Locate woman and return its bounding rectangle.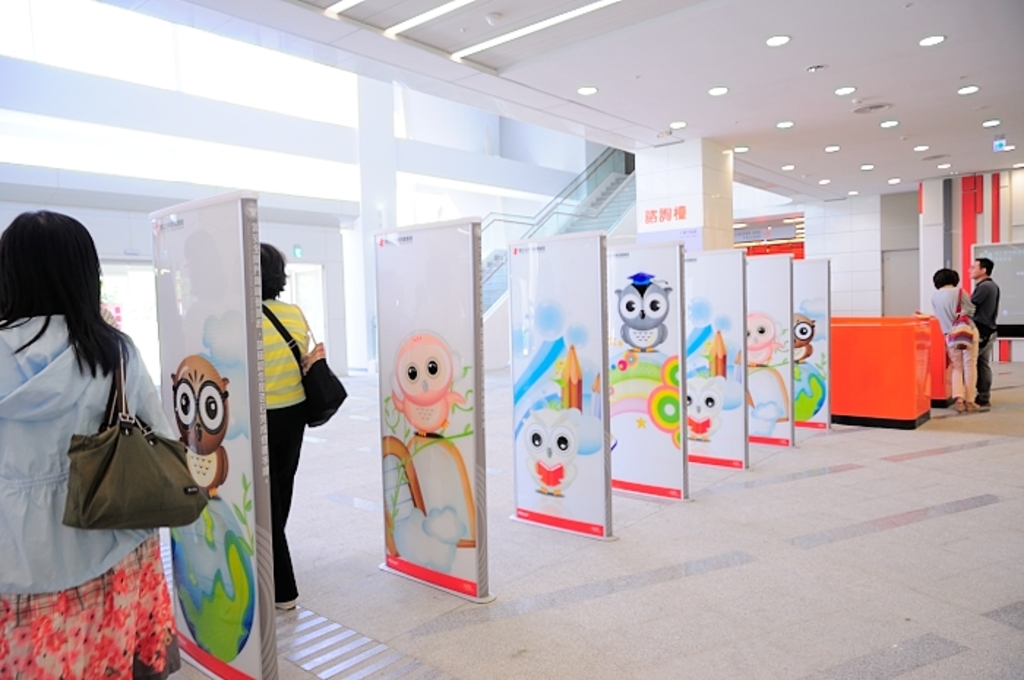
252,240,336,617.
